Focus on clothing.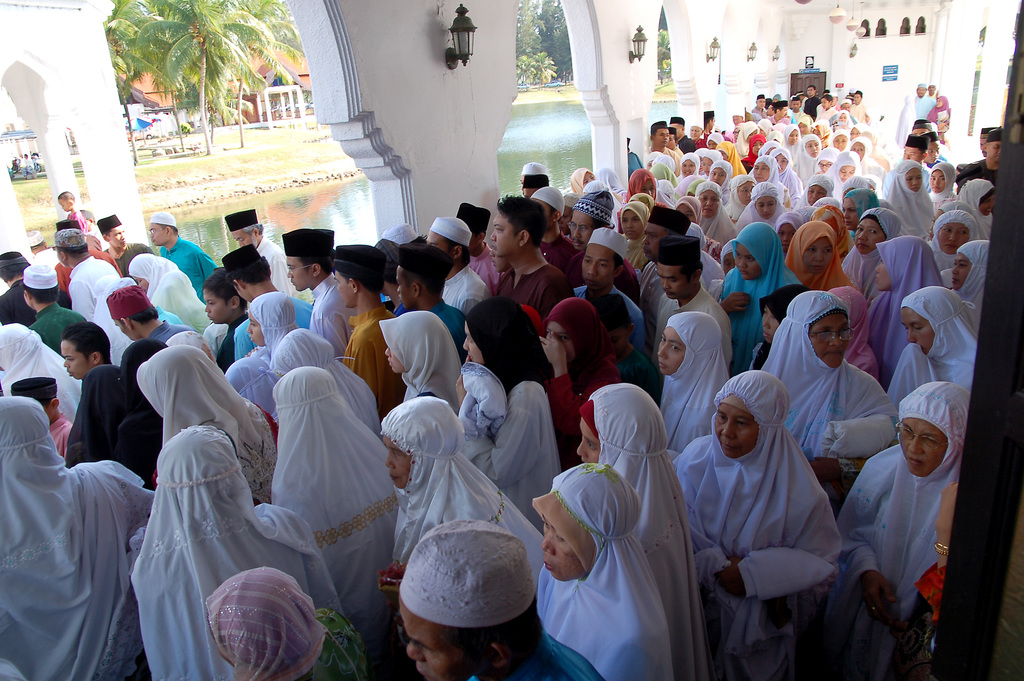
Focused at BBox(576, 274, 645, 352).
